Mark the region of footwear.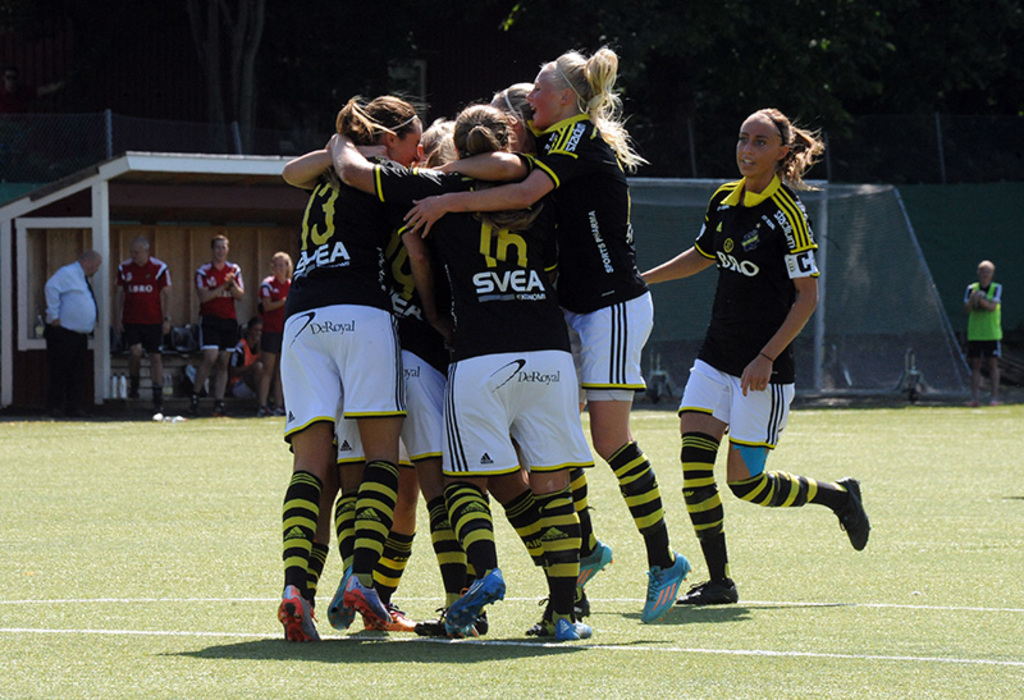
Region: <region>278, 600, 326, 635</region>.
